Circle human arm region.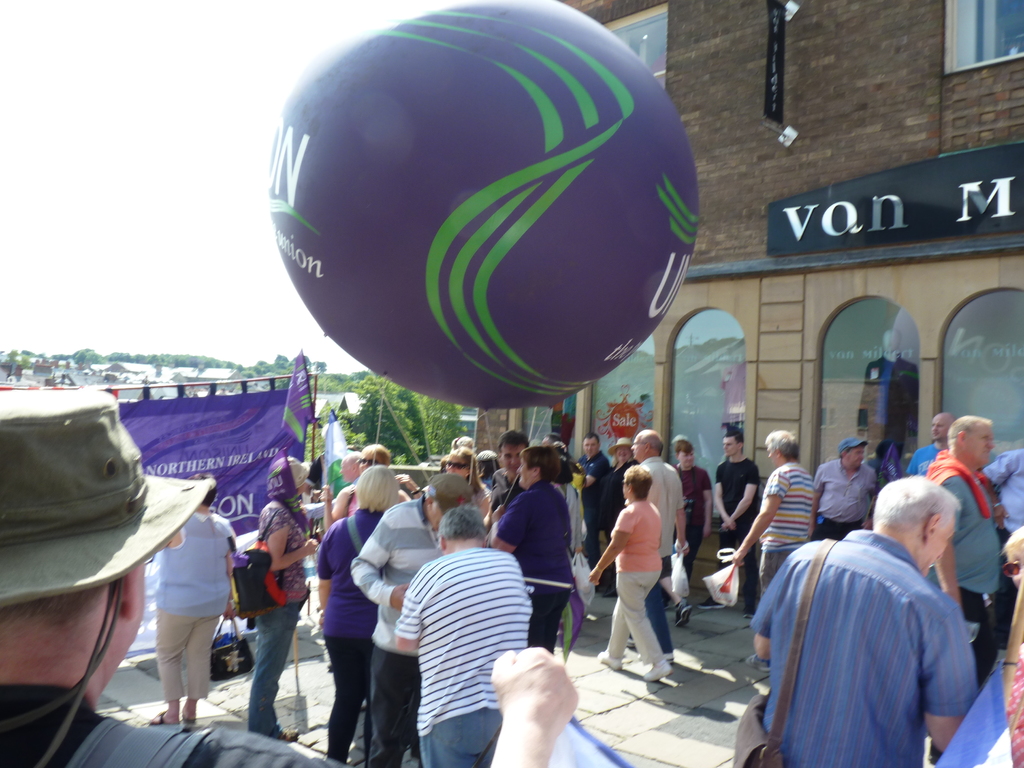
Region: Rect(753, 543, 828, 667).
